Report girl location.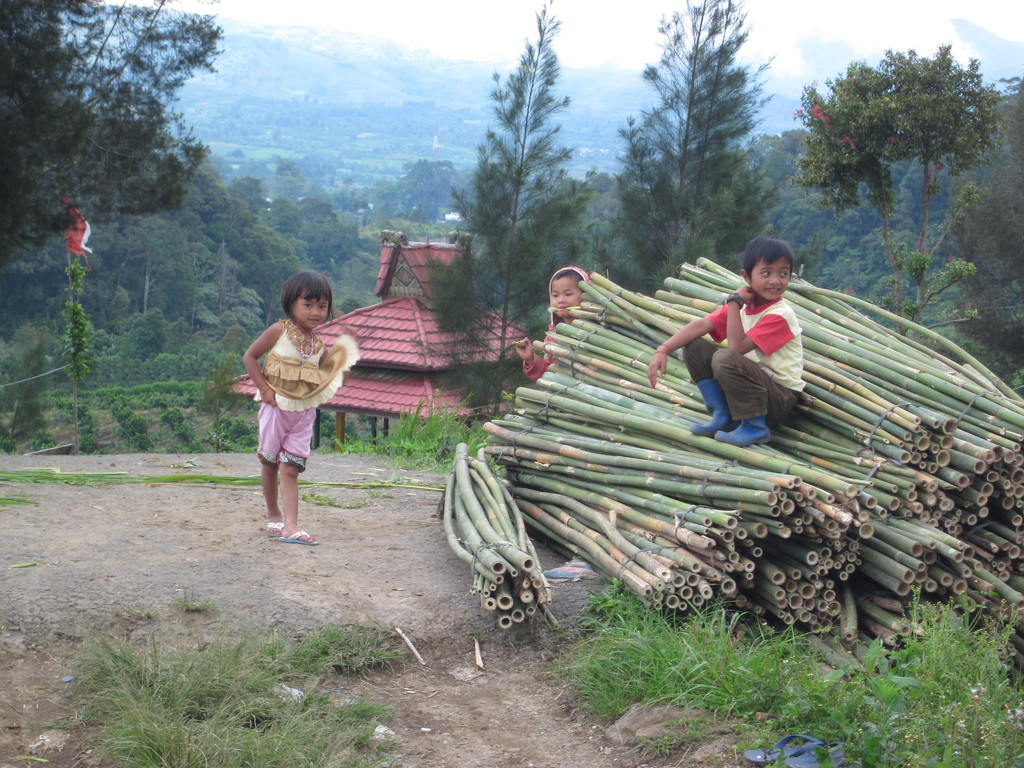
Report: bbox(243, 268, 347, 548).
